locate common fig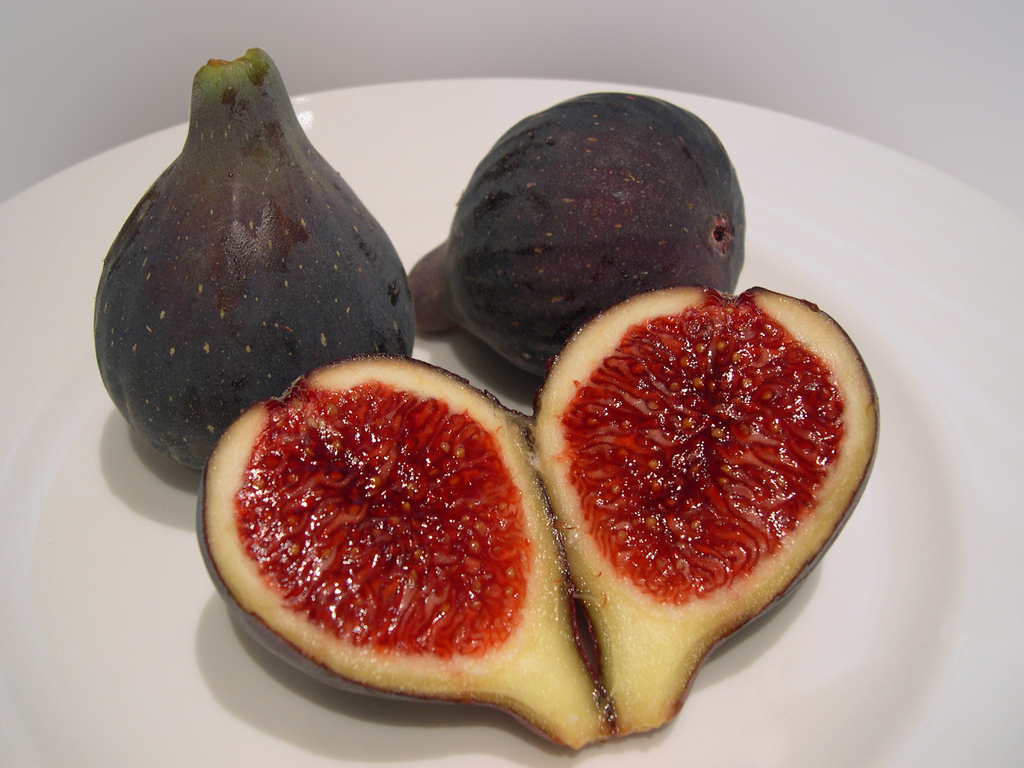
x1=95, y1=46, x2=413, y2=470
